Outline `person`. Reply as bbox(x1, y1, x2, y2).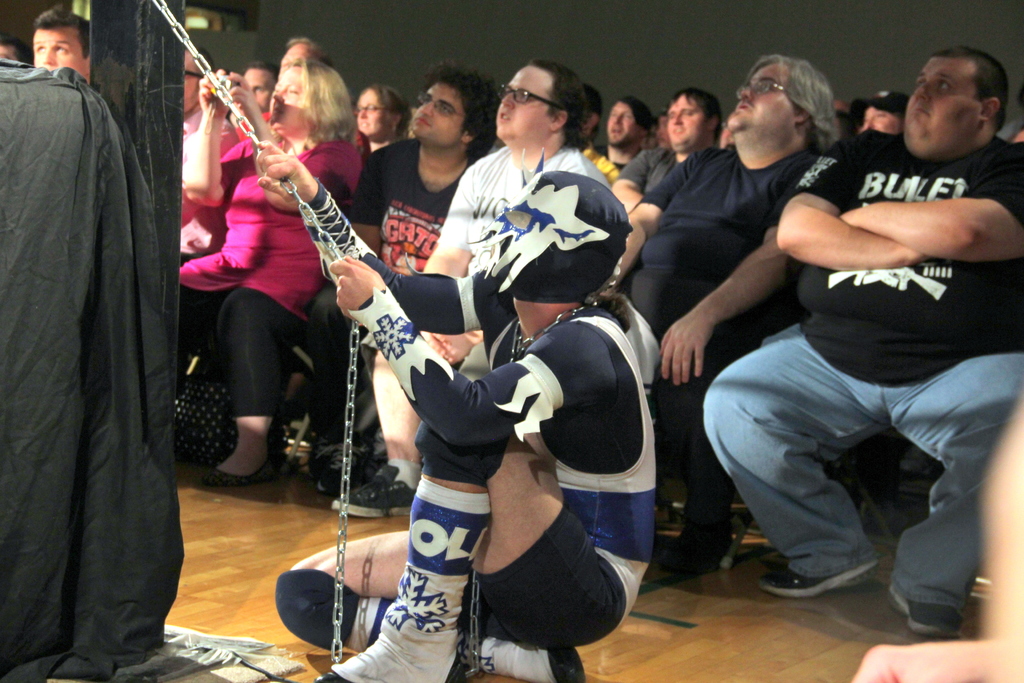
bbox(612, 87, 726, 212).
